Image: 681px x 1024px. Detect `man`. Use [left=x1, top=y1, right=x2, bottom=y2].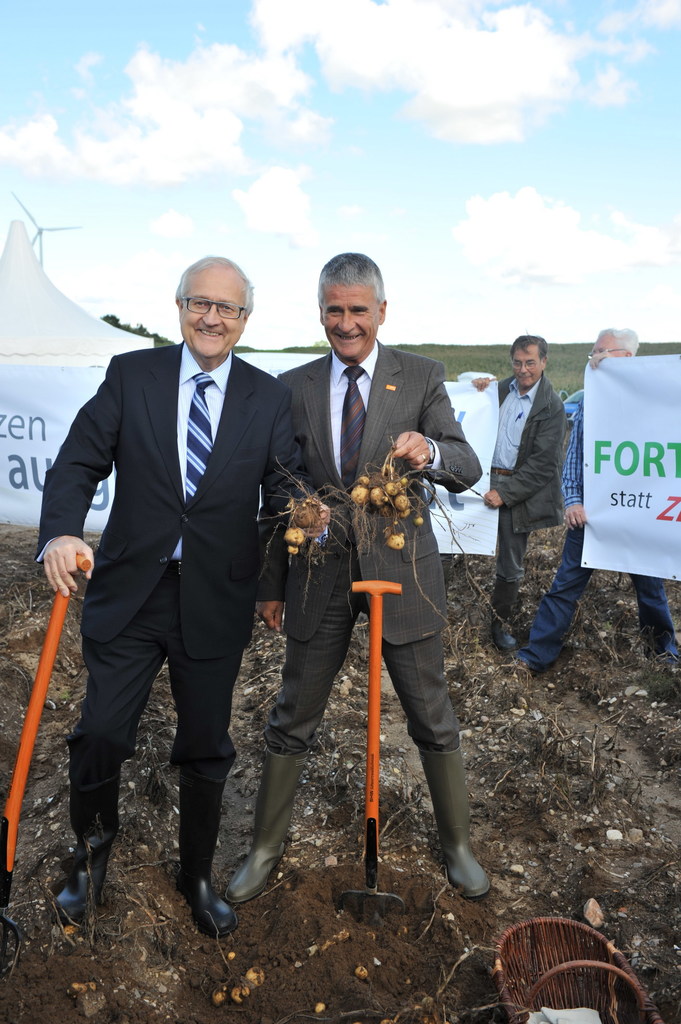
[left=30, top=253, right=322, bottom=939].
